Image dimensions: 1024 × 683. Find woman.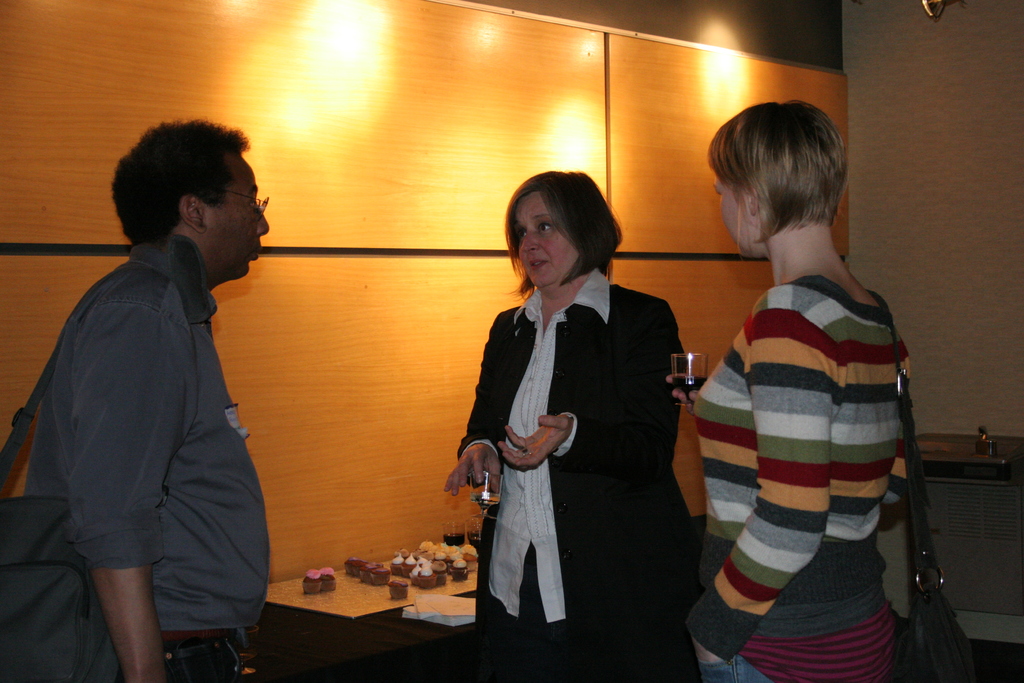
{"left": 666, "top": 100, "right": 901, "bottom": 682}.
